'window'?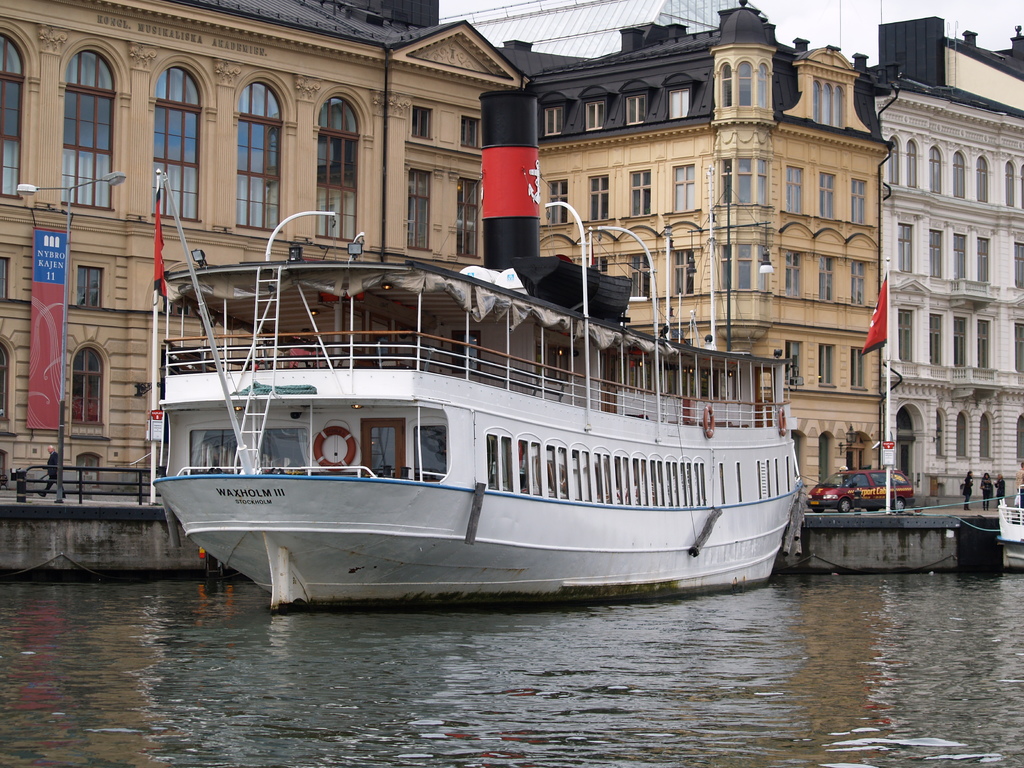
722, 238, 755, 291
